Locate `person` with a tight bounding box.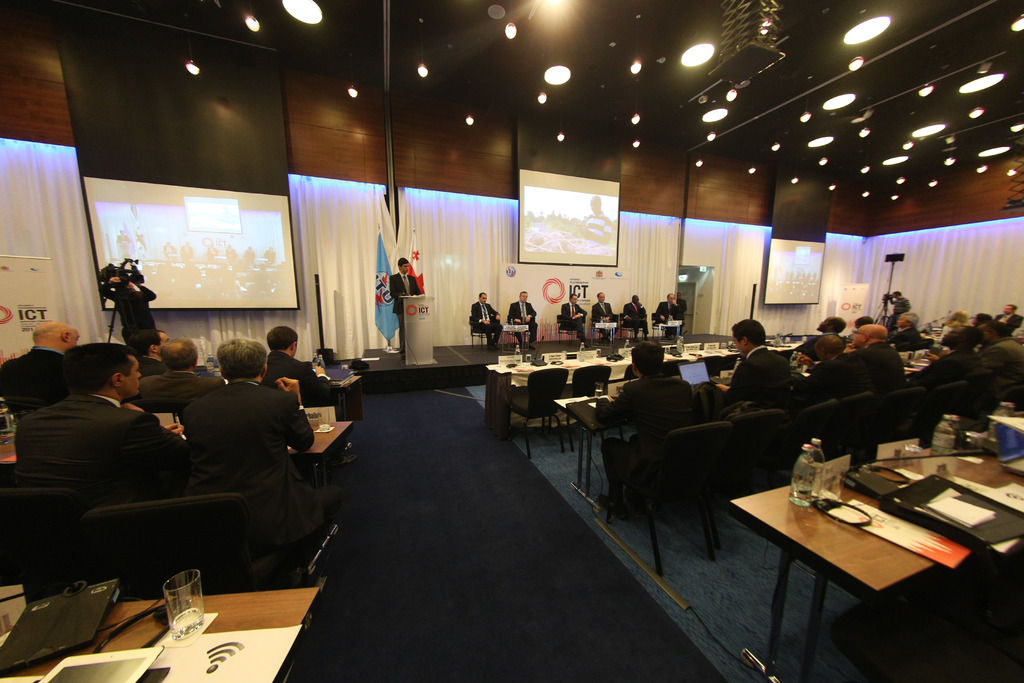
591 293 618 337.
